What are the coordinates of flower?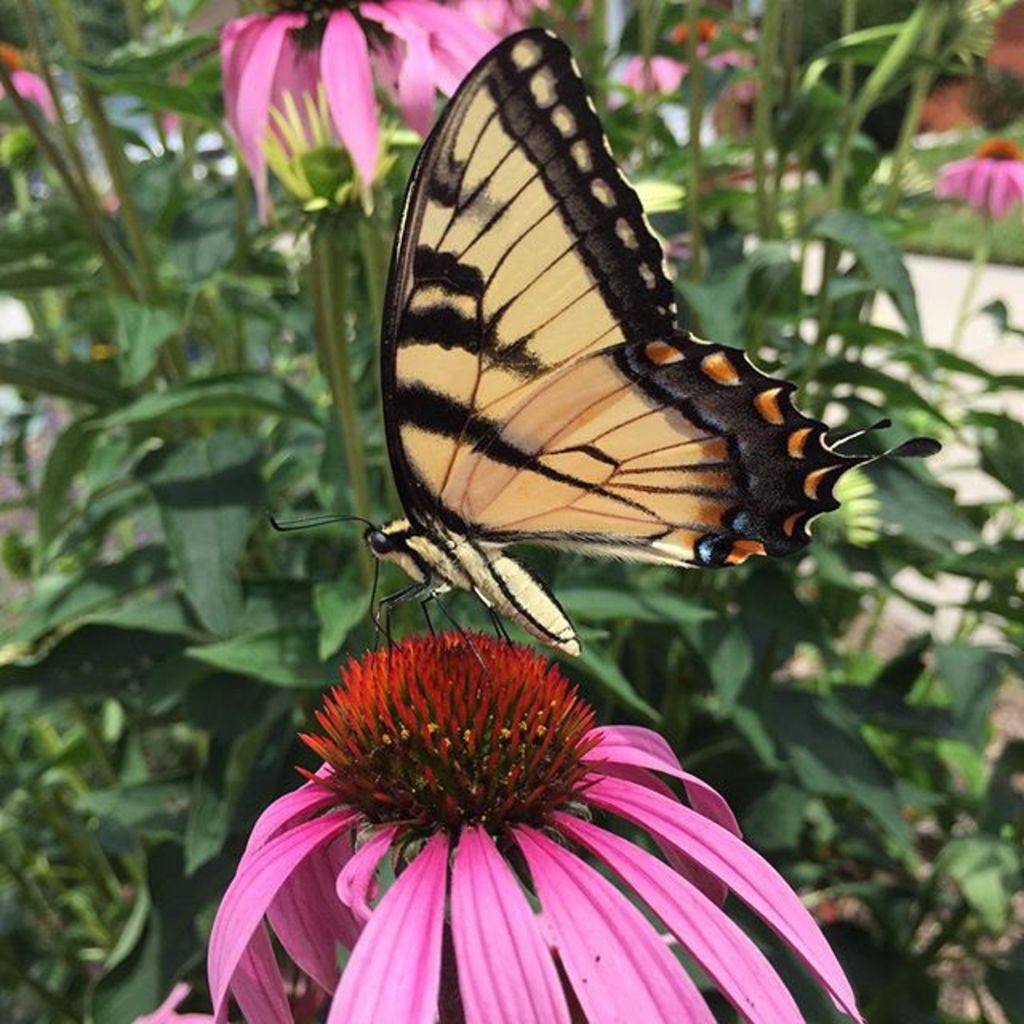
203:632:795:1019.
